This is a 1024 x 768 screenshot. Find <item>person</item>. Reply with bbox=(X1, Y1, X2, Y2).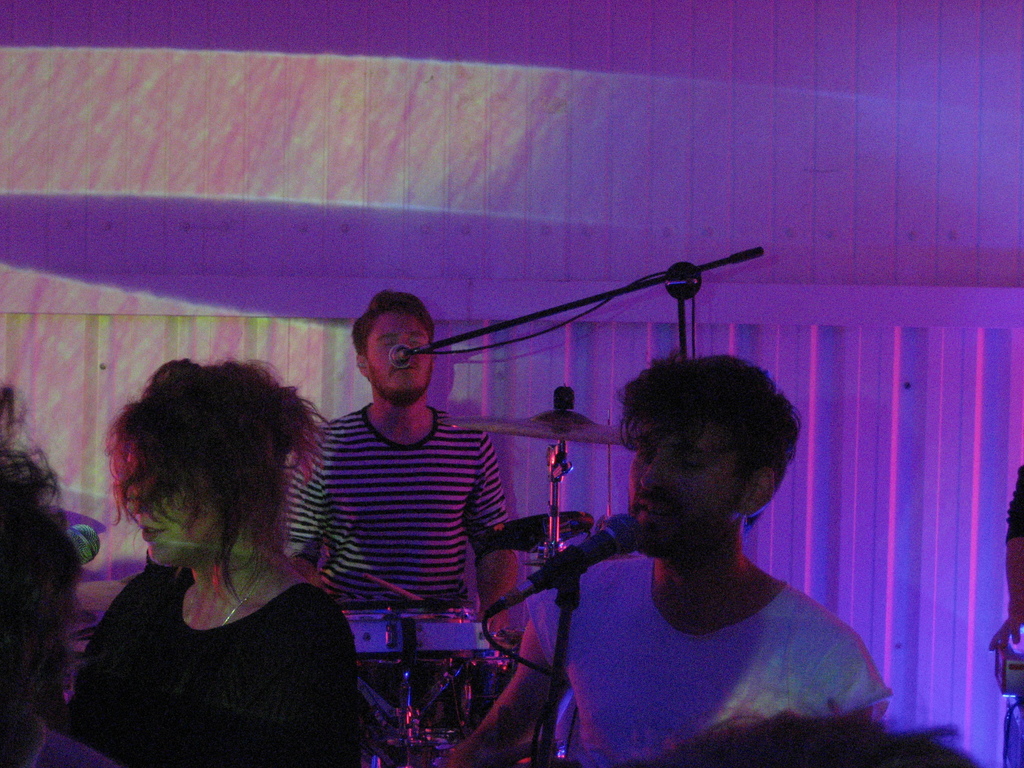
bbox=(450, 347, 892, 767).
